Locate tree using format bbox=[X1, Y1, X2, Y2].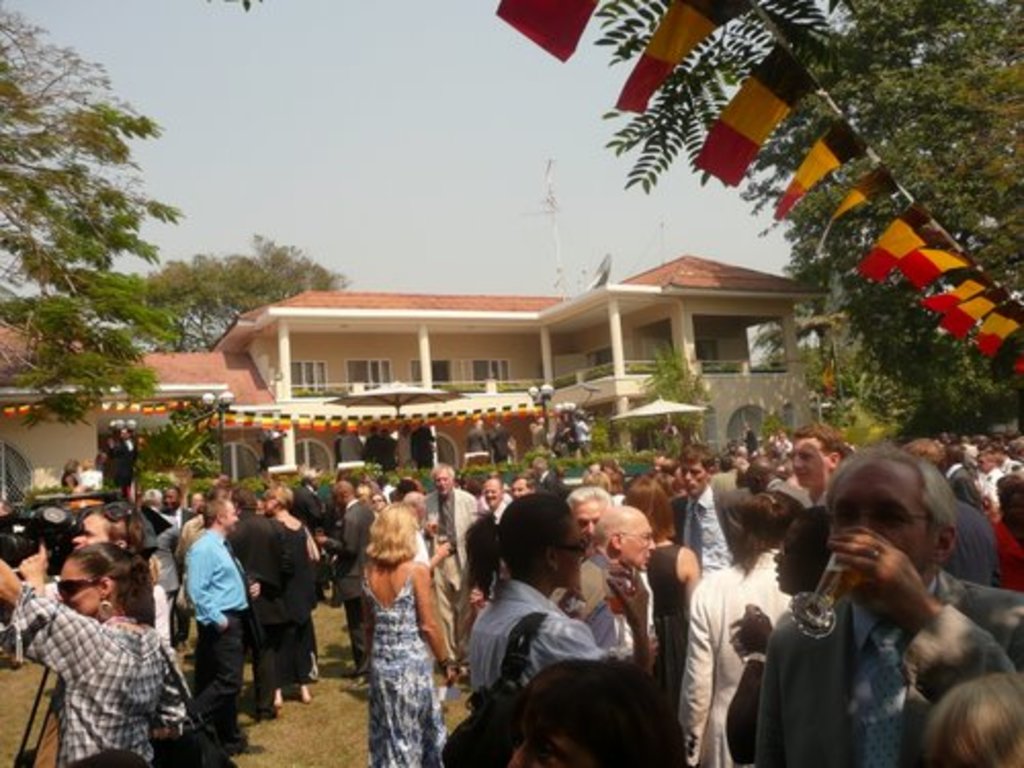
bbox=[641, 340, 709, 444].
